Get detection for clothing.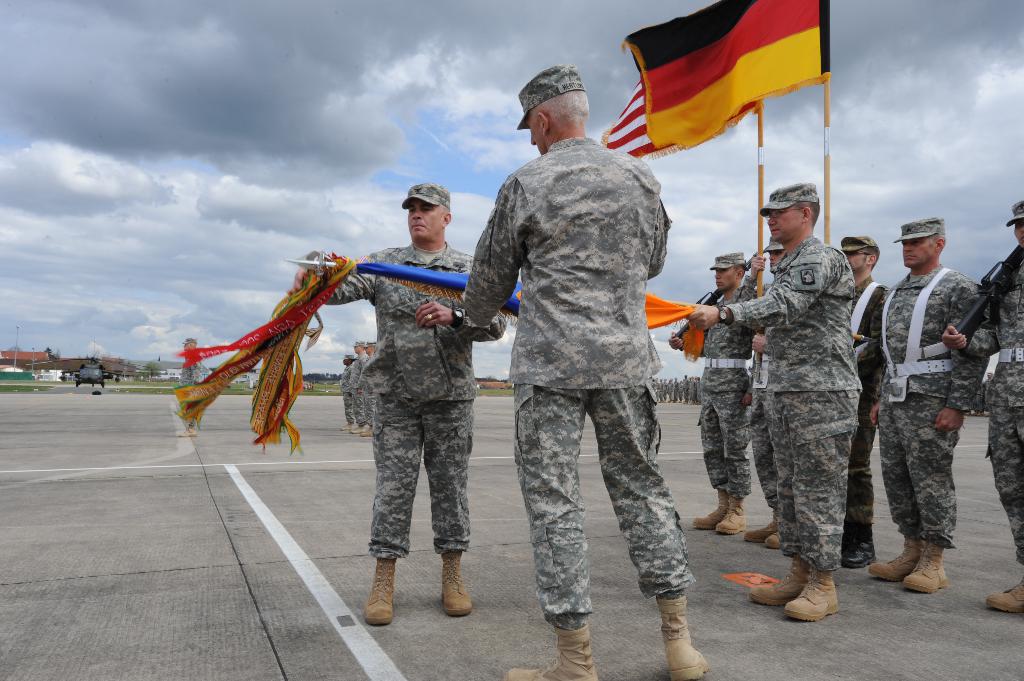
Detection: region(169, 335, 215, 436).
